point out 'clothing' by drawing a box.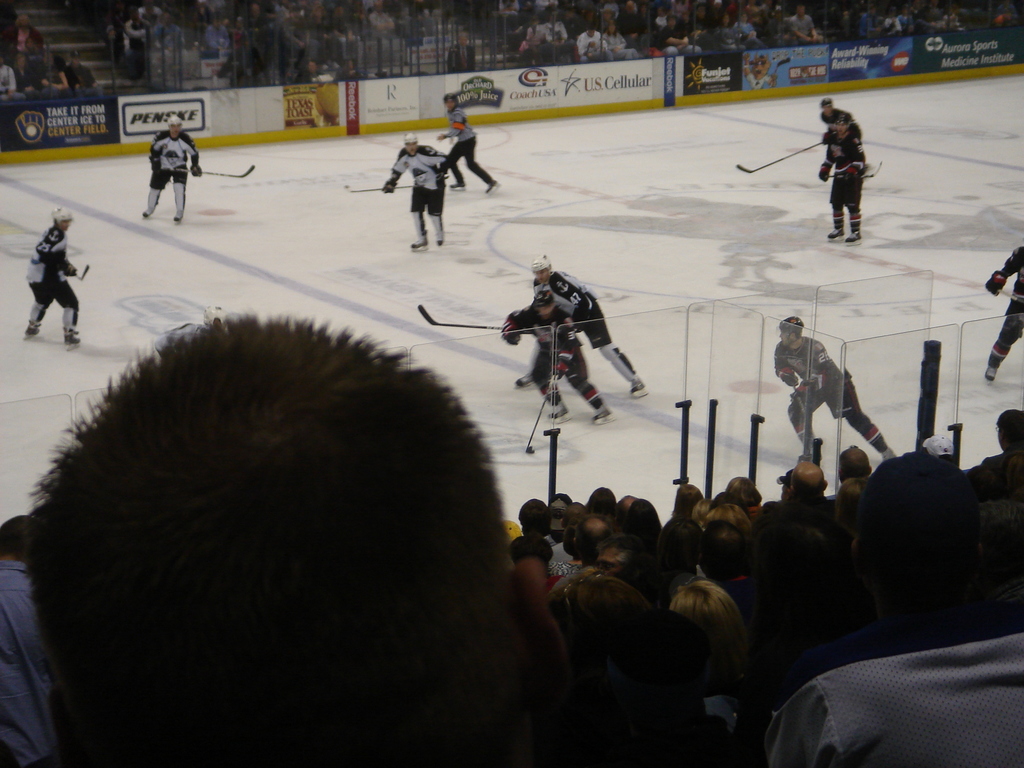
pyautogui.locateOnScreen(22, 228, 81, 333).
